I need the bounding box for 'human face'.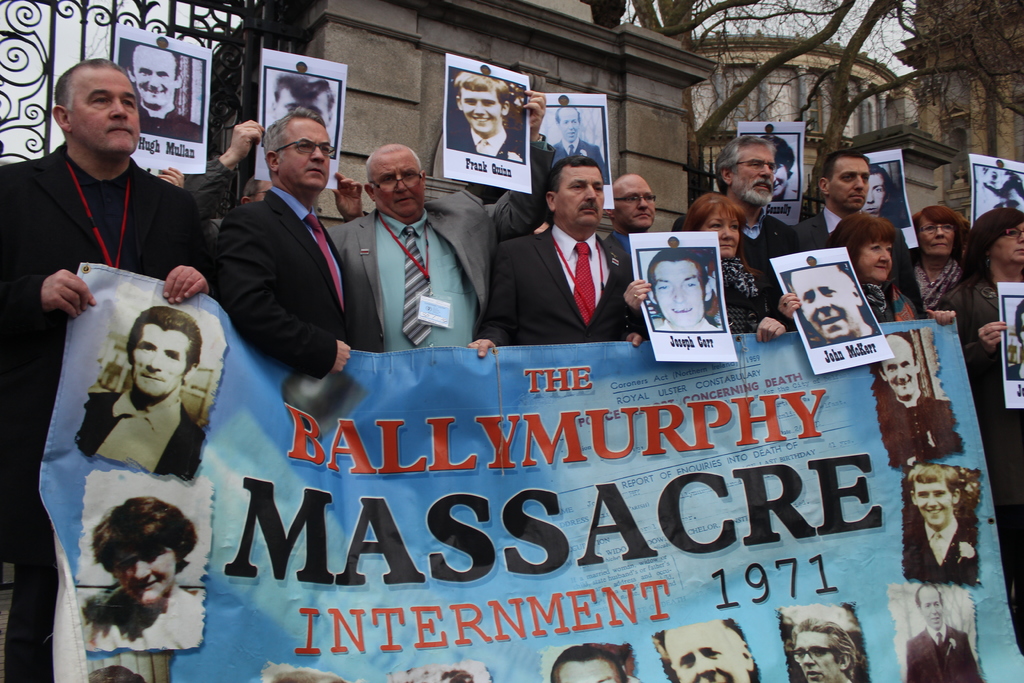
Here it is: left=68, top=72, right=140, bottom=154.
